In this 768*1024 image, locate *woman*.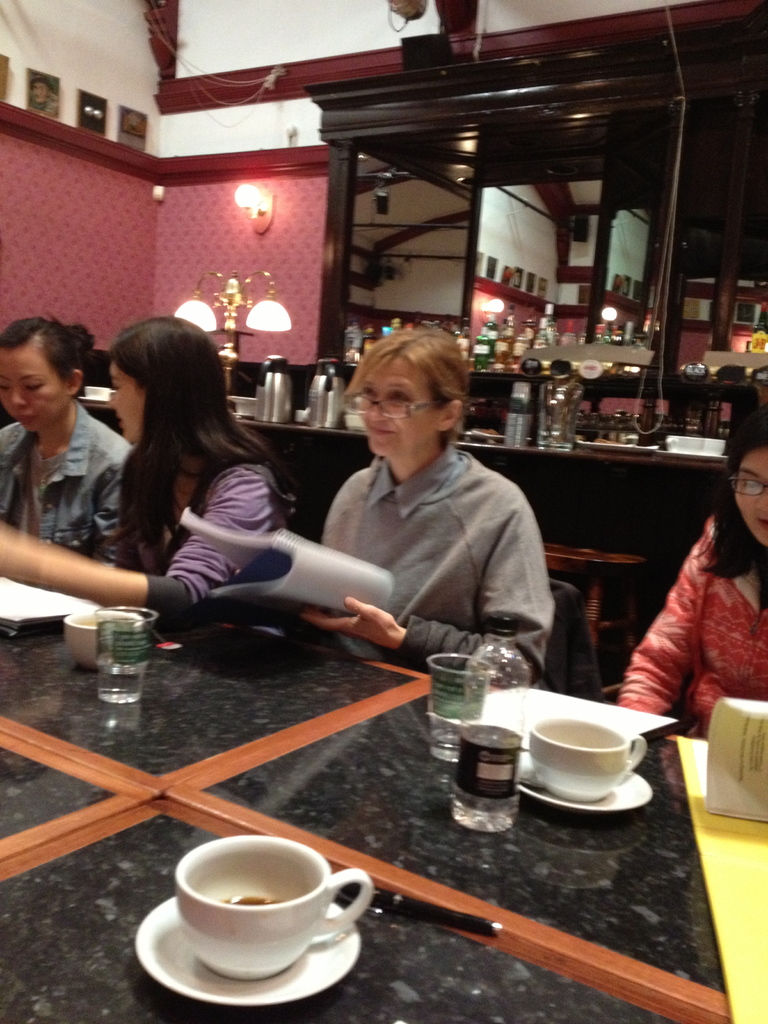
Bounding box: Rect(0, 311, 310, 625).
